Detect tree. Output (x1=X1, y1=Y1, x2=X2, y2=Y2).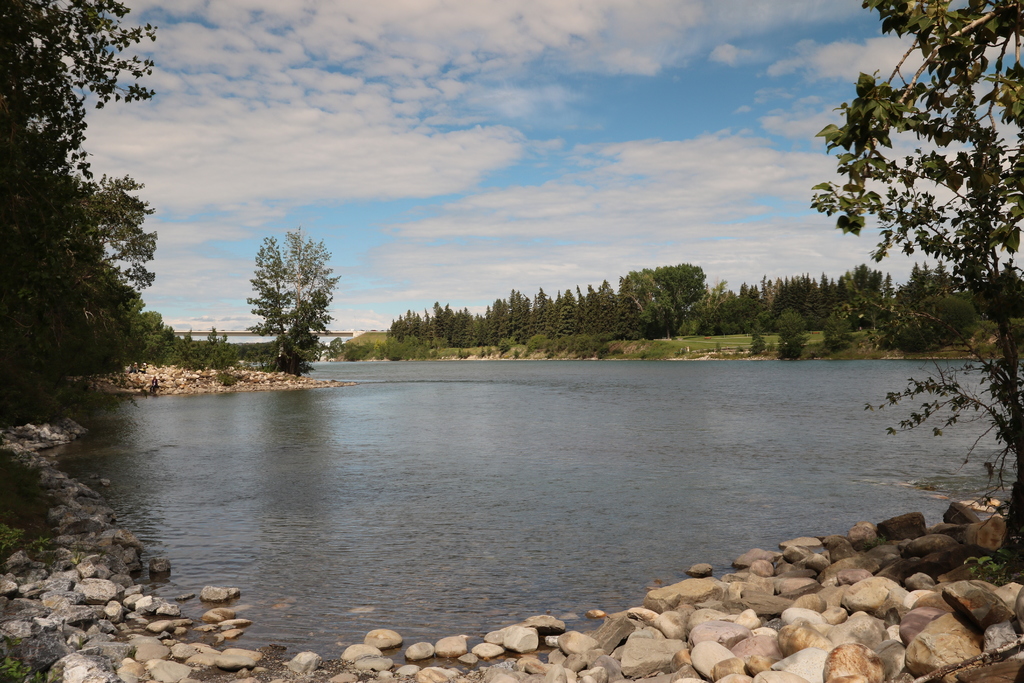
(x1=808, y1=0, x2=1023, y2=575).
